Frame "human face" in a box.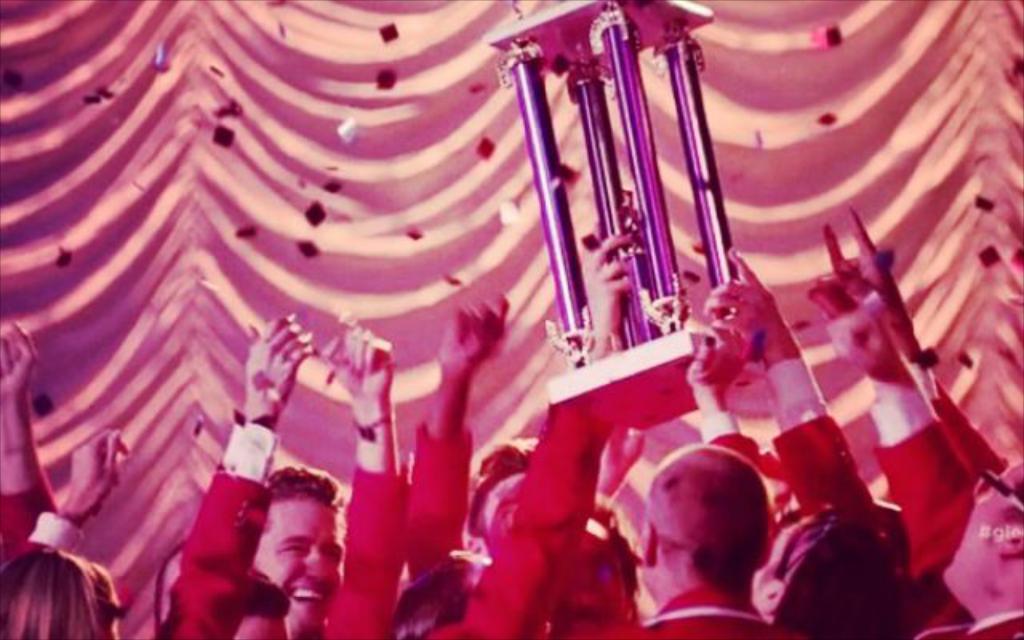
(747, 514, 811, 595).
